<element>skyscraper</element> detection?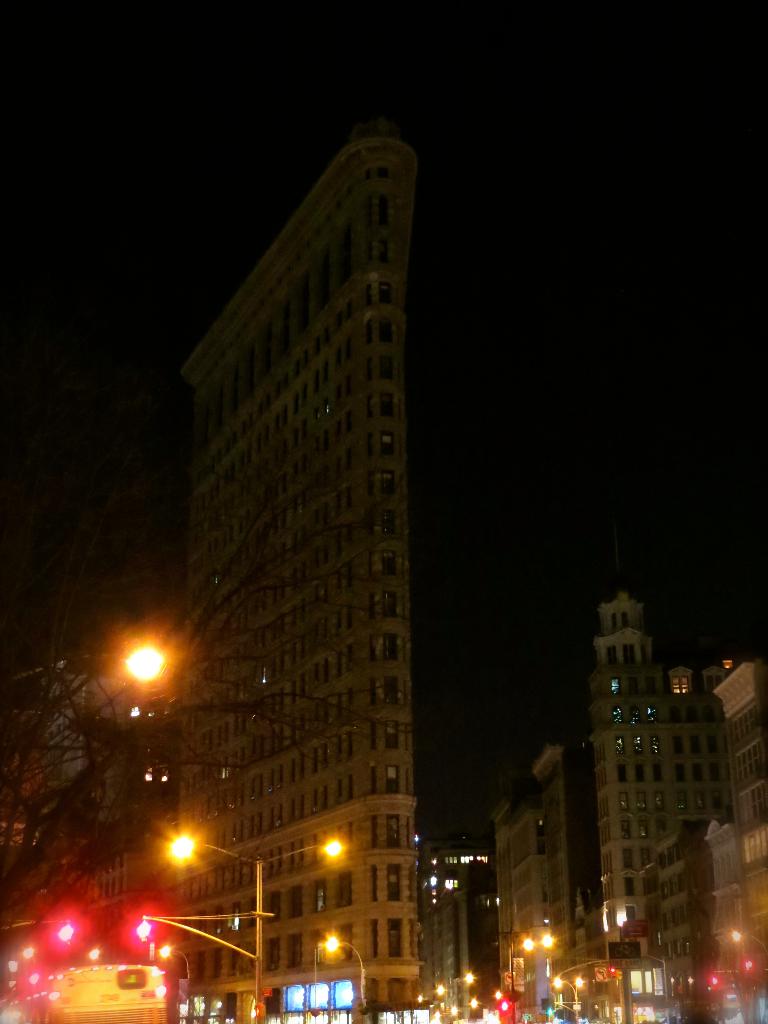
BBox(535, 571, 751, 985)
